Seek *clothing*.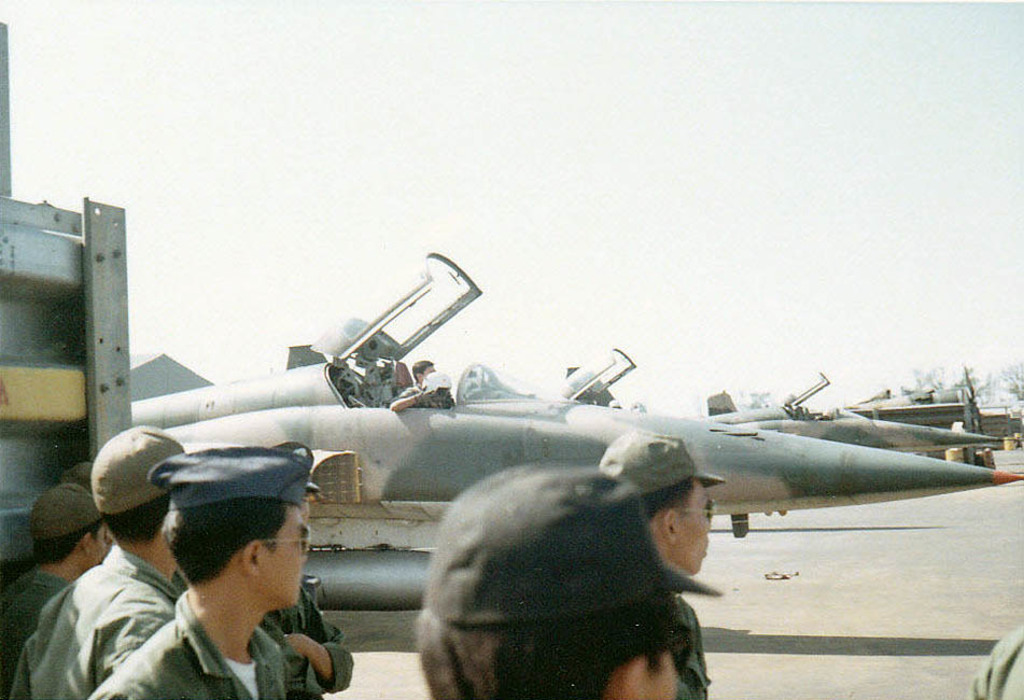
x1=86, y1=591, x2=294, y2=699.
